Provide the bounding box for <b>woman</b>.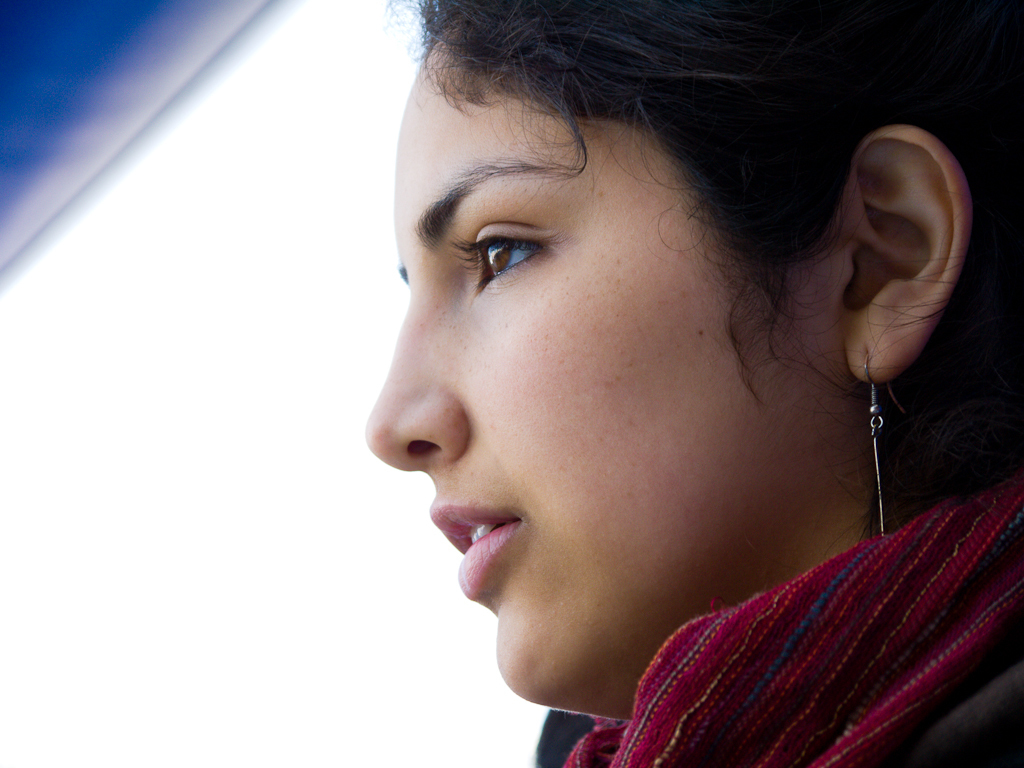
{"left": 262, "top": 0, "right": 994, "bottom": 764}.
